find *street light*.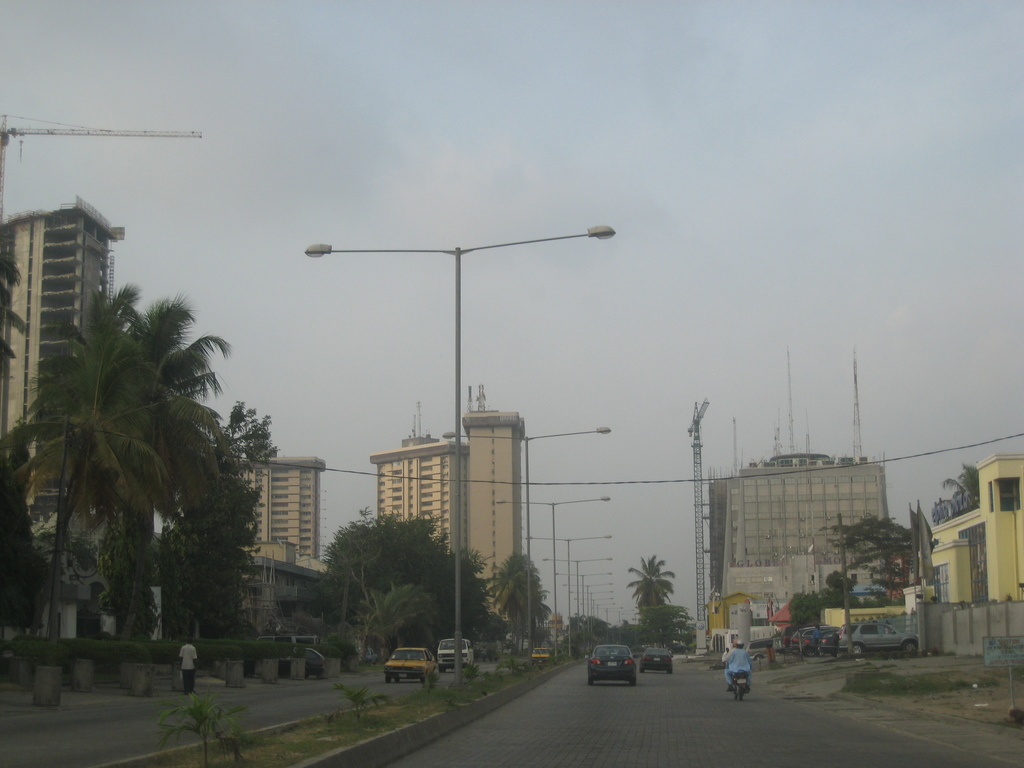
<box>554,565,612,660</box>.
